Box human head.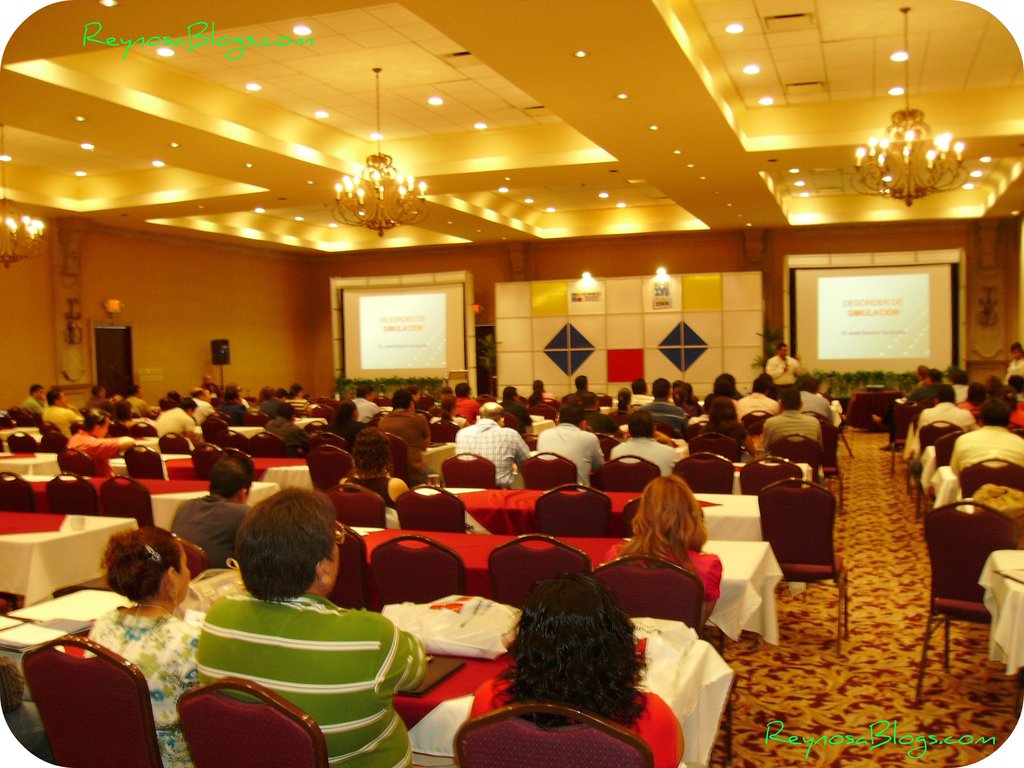
l=81, t=408, r=113, b=438.
